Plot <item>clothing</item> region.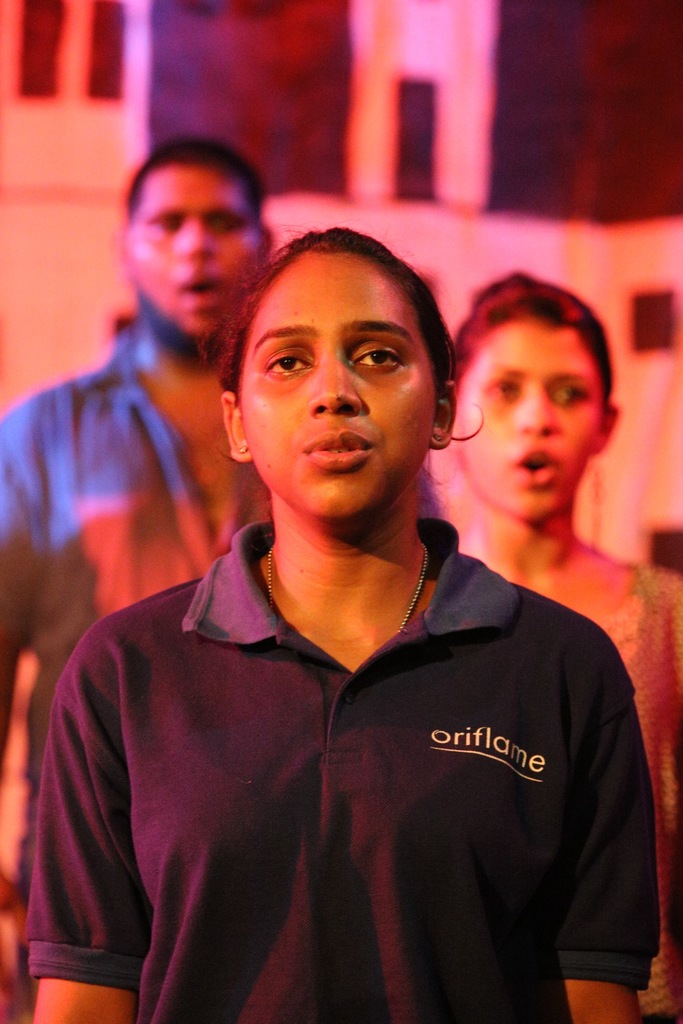
Plotted at [x1=463, y1=545, x2=682, y2=1023].
